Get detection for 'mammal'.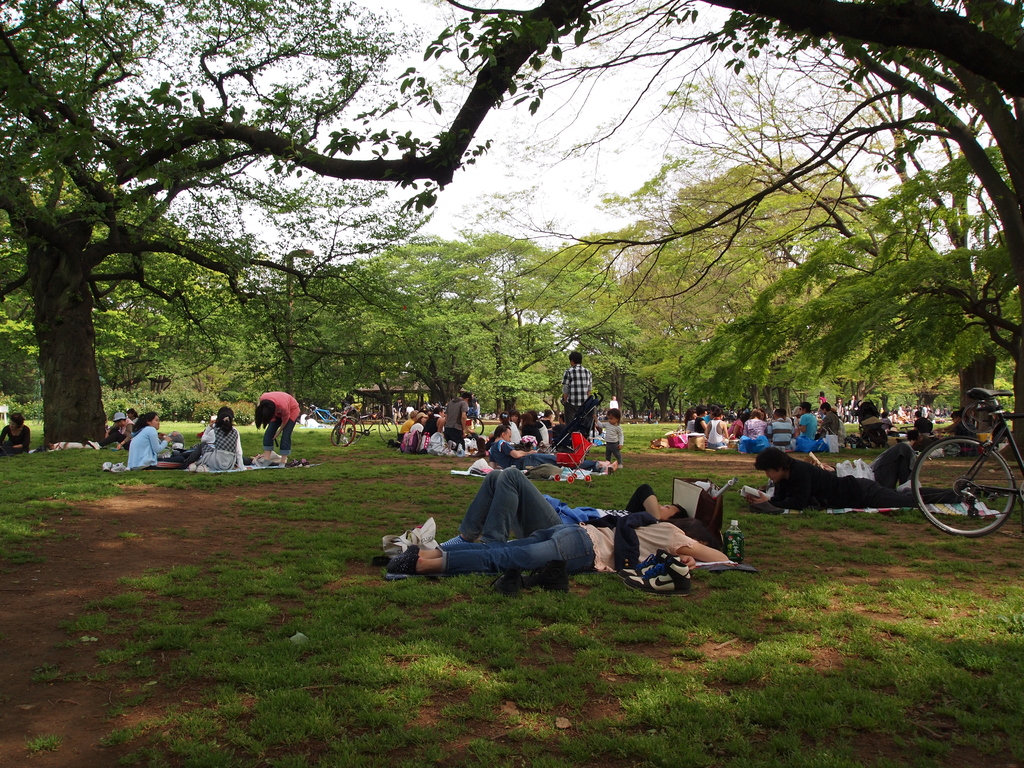
Detection: rect(134, 410, 172, 468).
